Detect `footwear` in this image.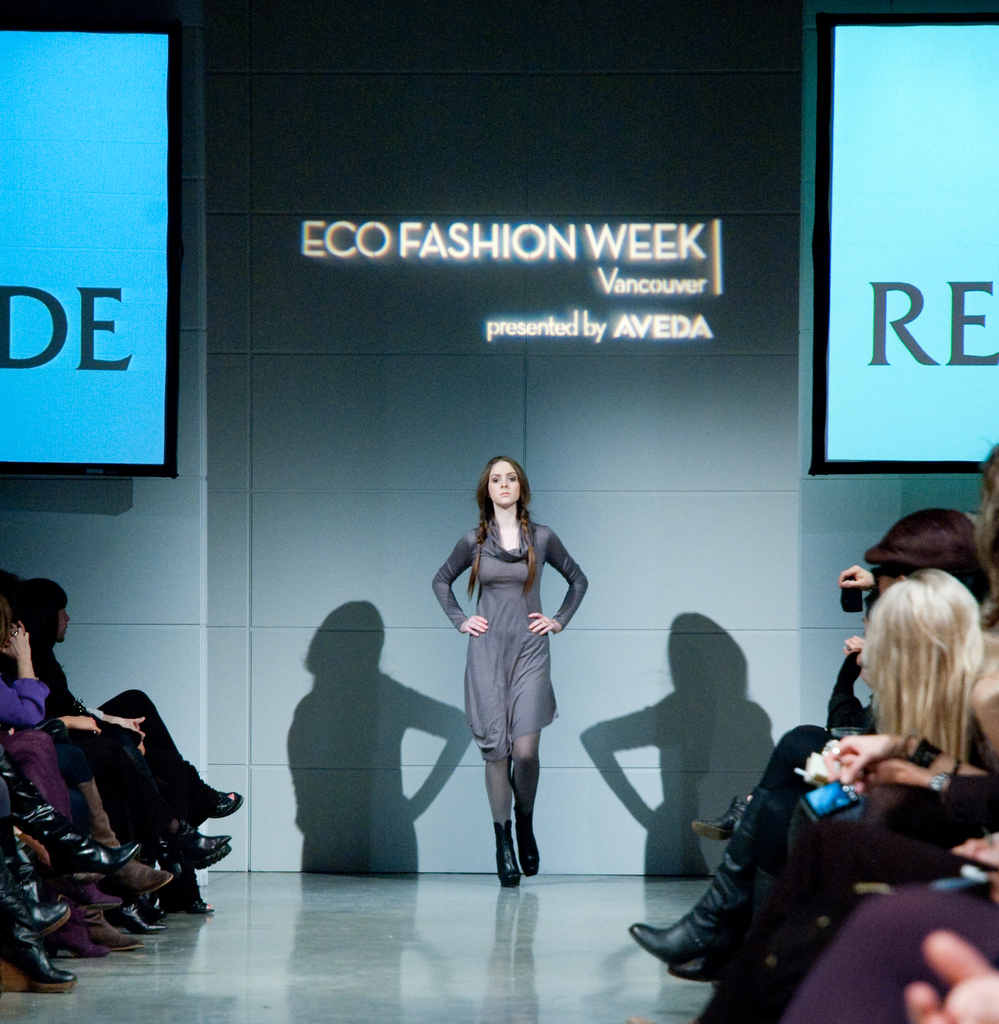
Detection: 514/811/542/876.
